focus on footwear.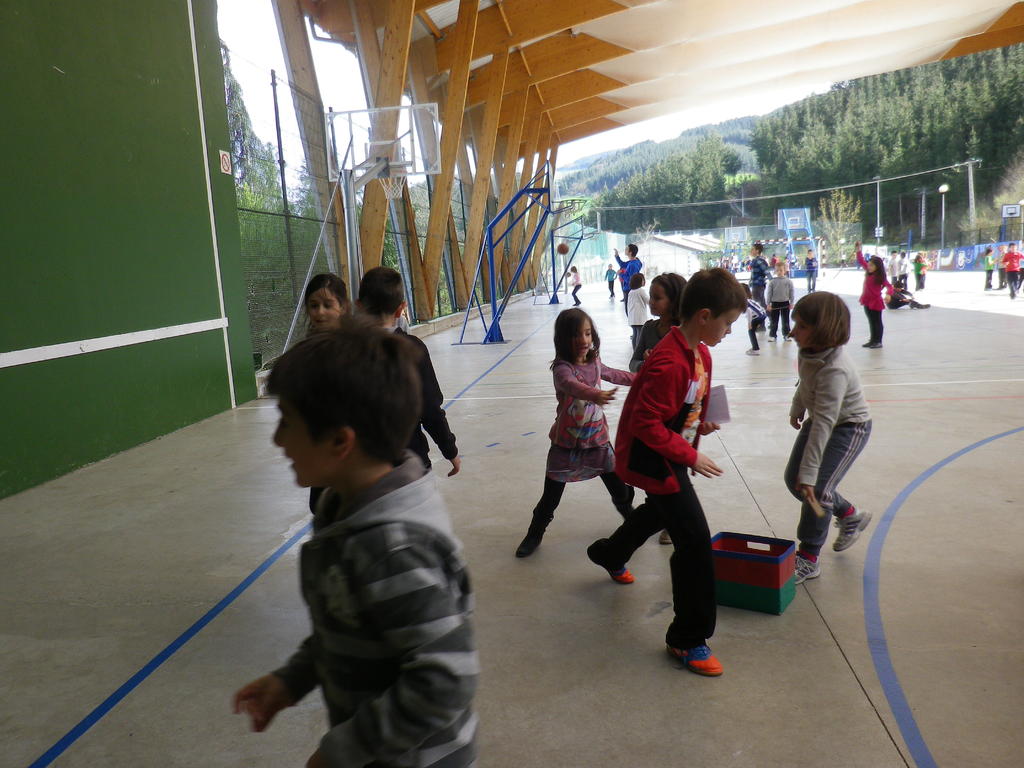
Focused at 826:504:871:561.
